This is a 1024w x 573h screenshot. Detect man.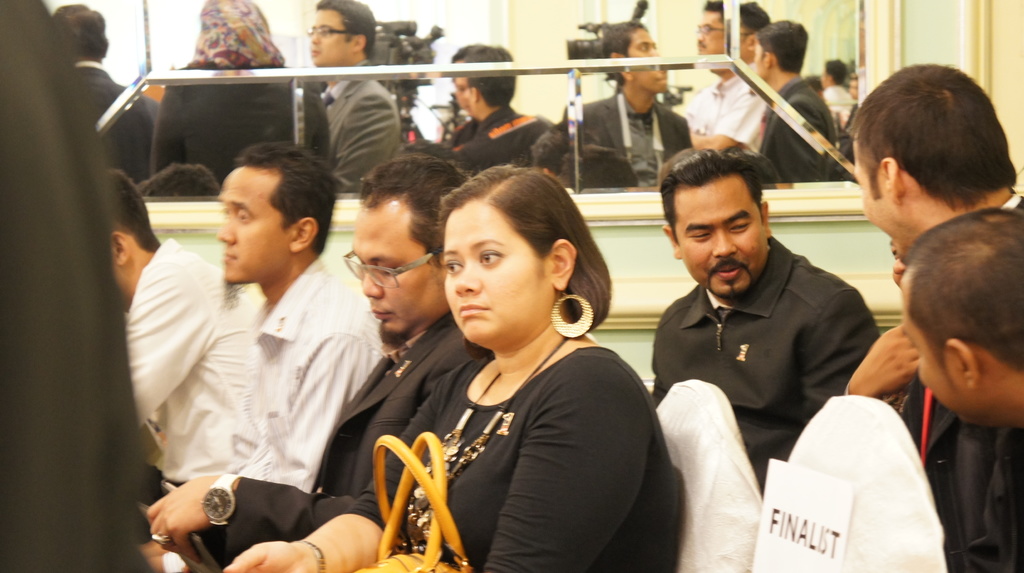
box(636, 145, 889, 536).
